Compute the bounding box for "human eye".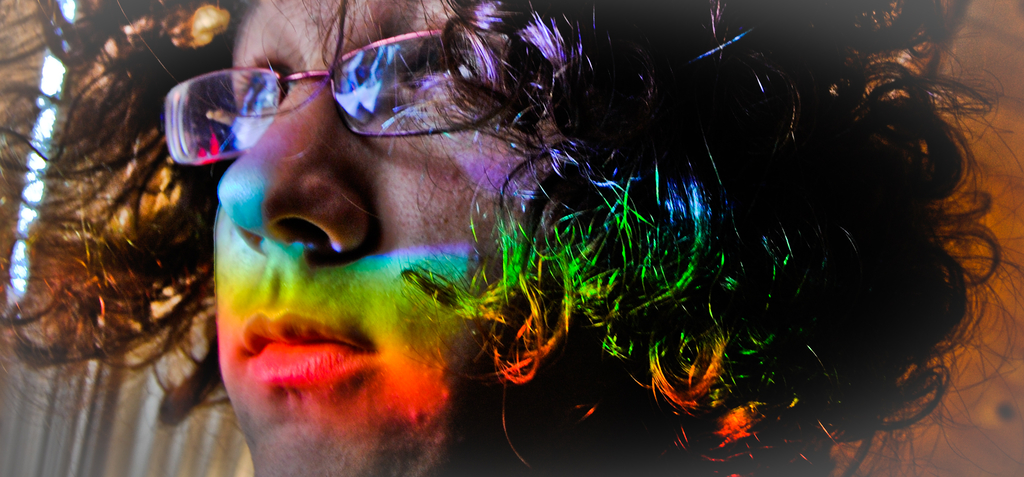
crop(226, 51, 285, 124).
